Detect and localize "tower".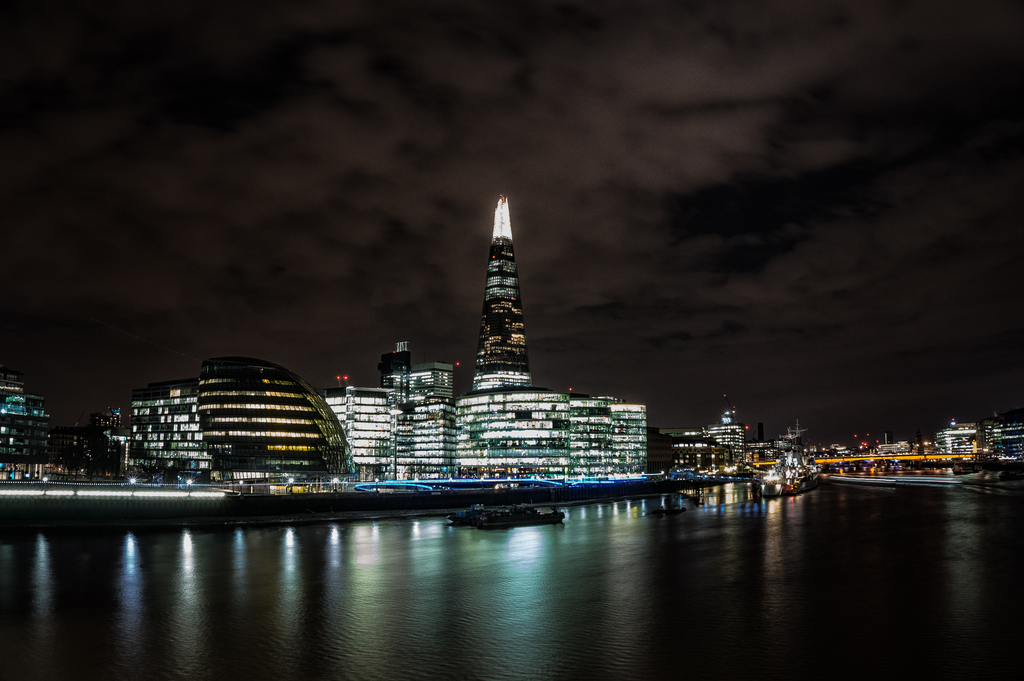
Localized at [x1=456, y1=175, x2=566, y2=411].
